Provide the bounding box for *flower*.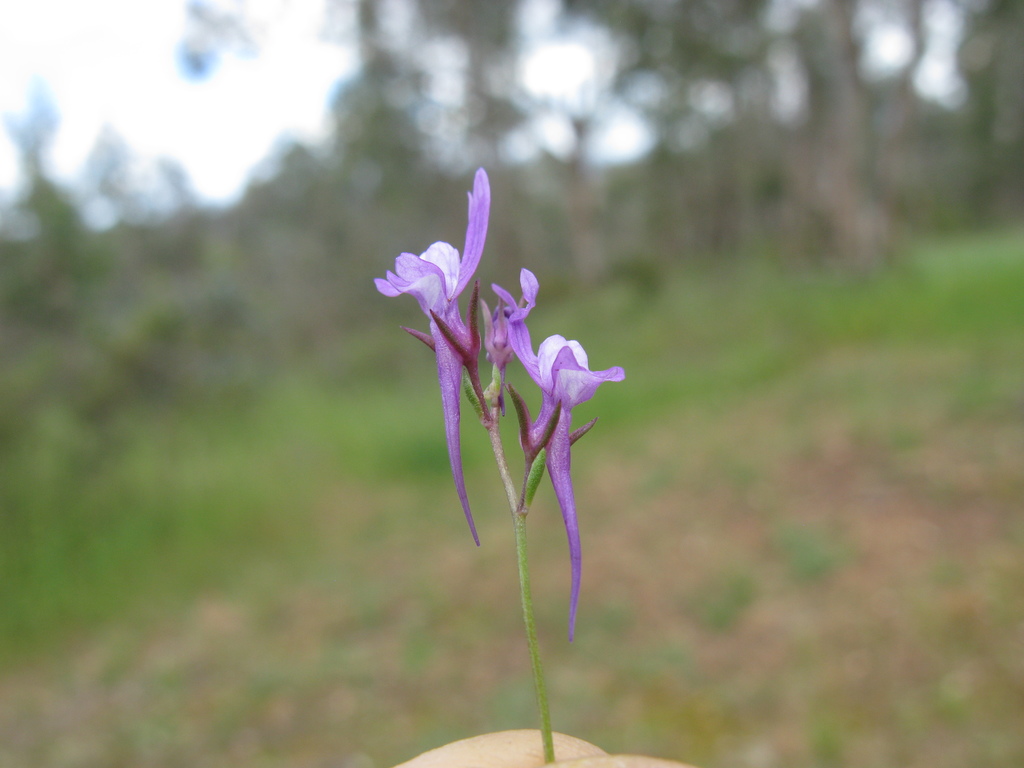
bbox=[376, 177, 630, 589].
